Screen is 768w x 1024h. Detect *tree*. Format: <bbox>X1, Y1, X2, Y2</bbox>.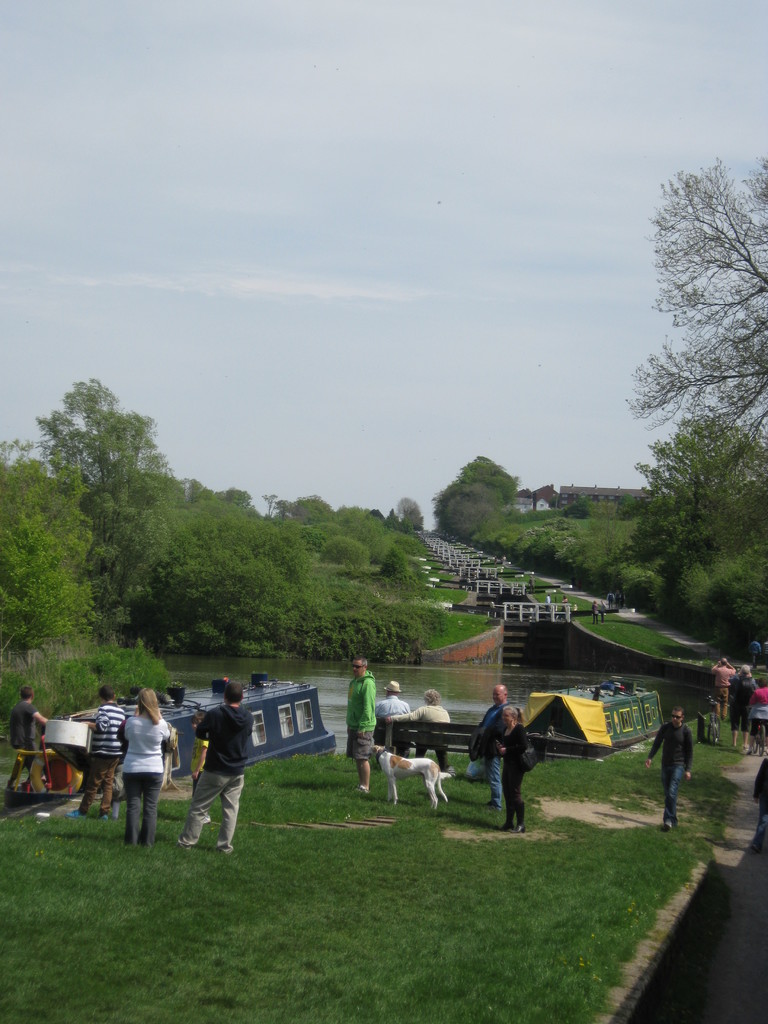
<bbox>640, 398, 767, 572</bbox>.
